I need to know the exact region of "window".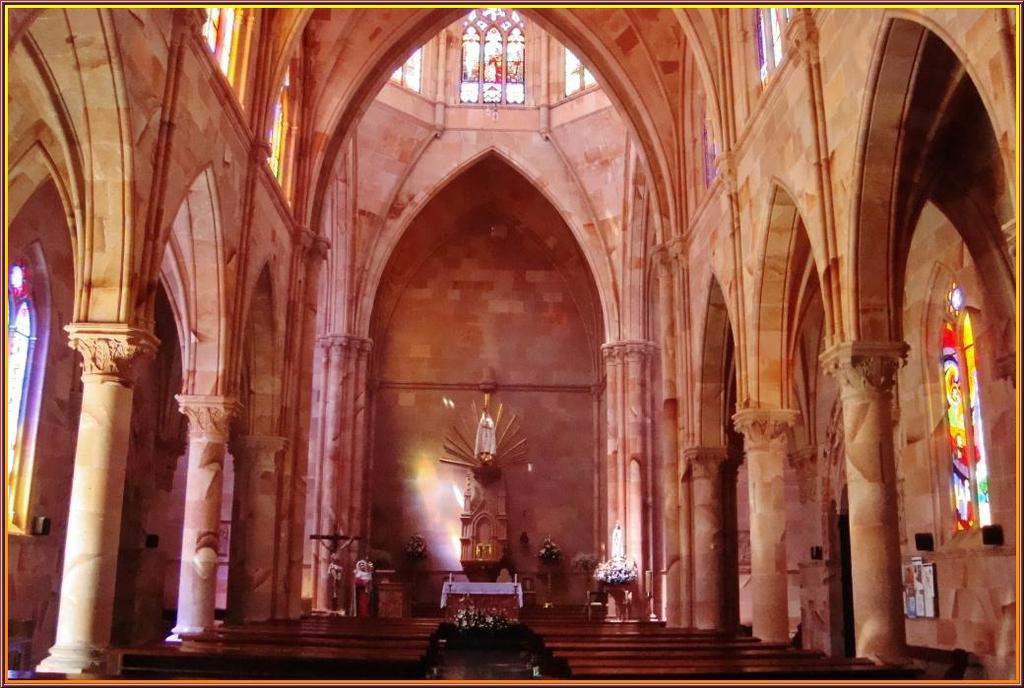
Region: {"x1": 457, "y1": 2, "x2": 526, "y2": 108}.
